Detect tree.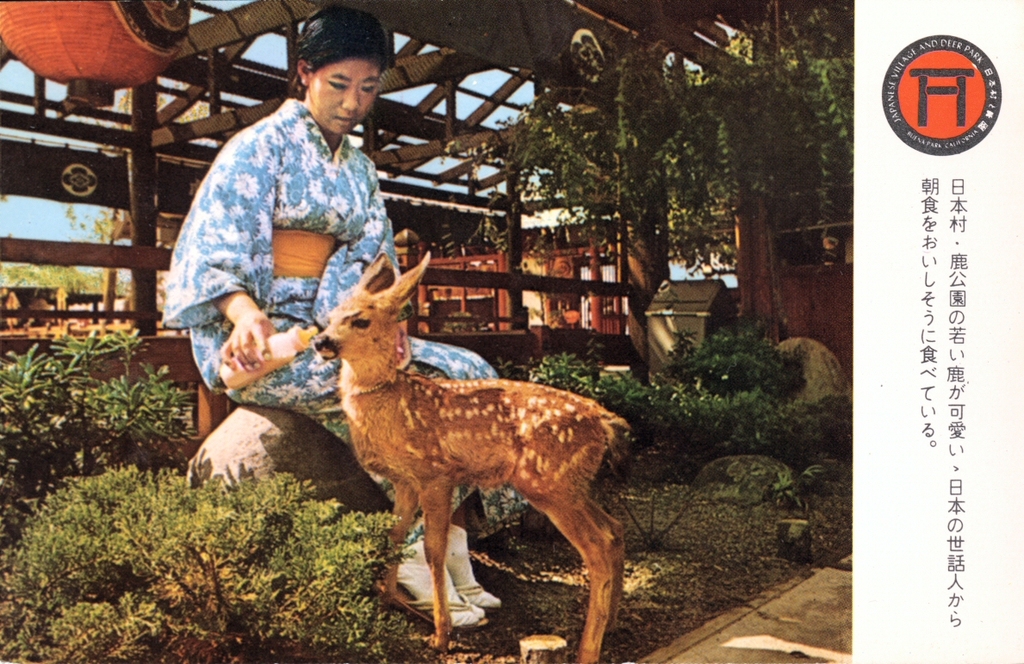
Detected at 0, 309, 208, 628.
